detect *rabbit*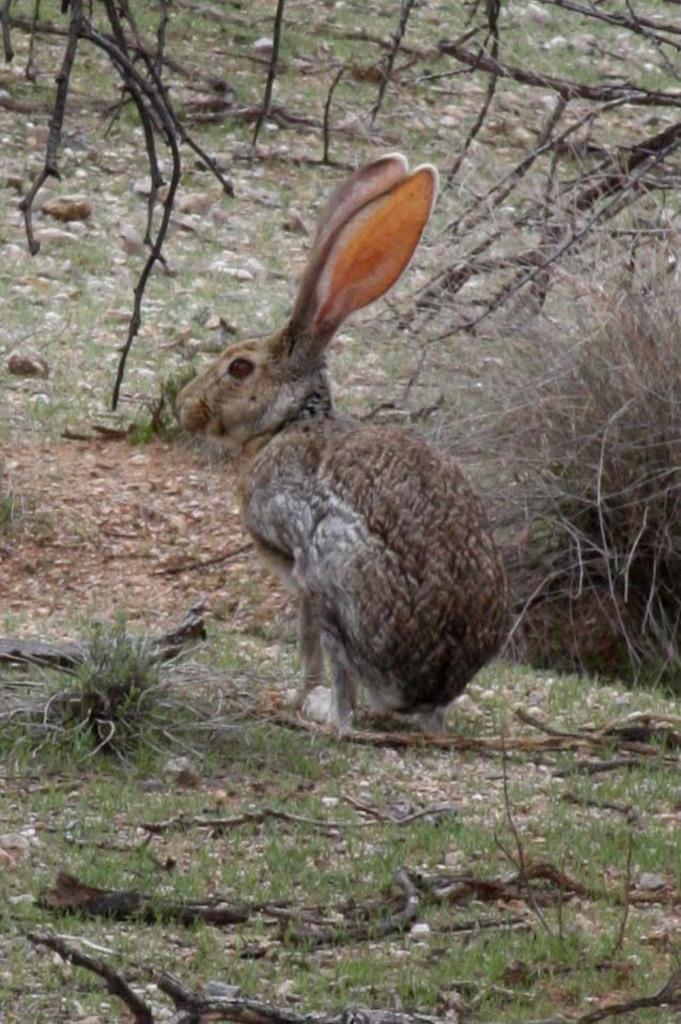
pyautogui.locateOnScreen(172, 152, 517, 733)
